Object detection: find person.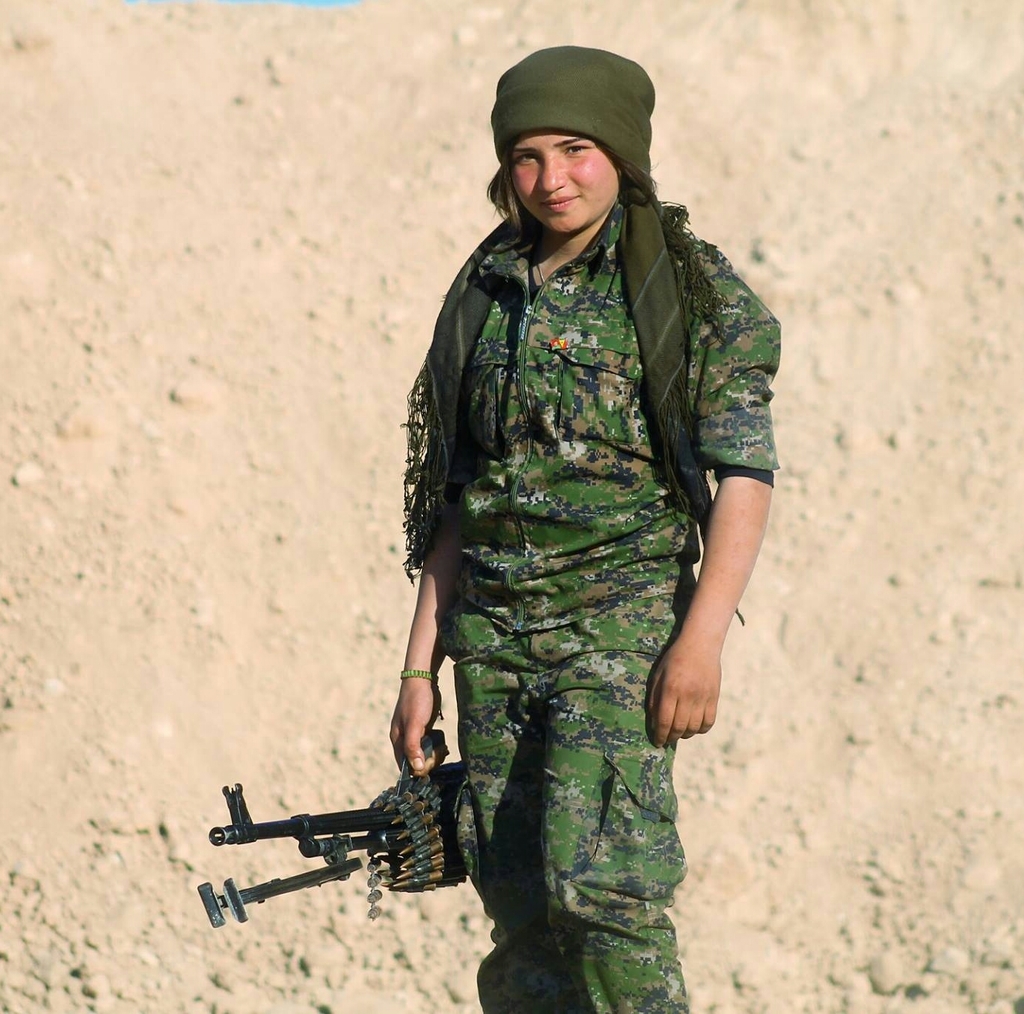
box(327, 54, 750, 1013).
